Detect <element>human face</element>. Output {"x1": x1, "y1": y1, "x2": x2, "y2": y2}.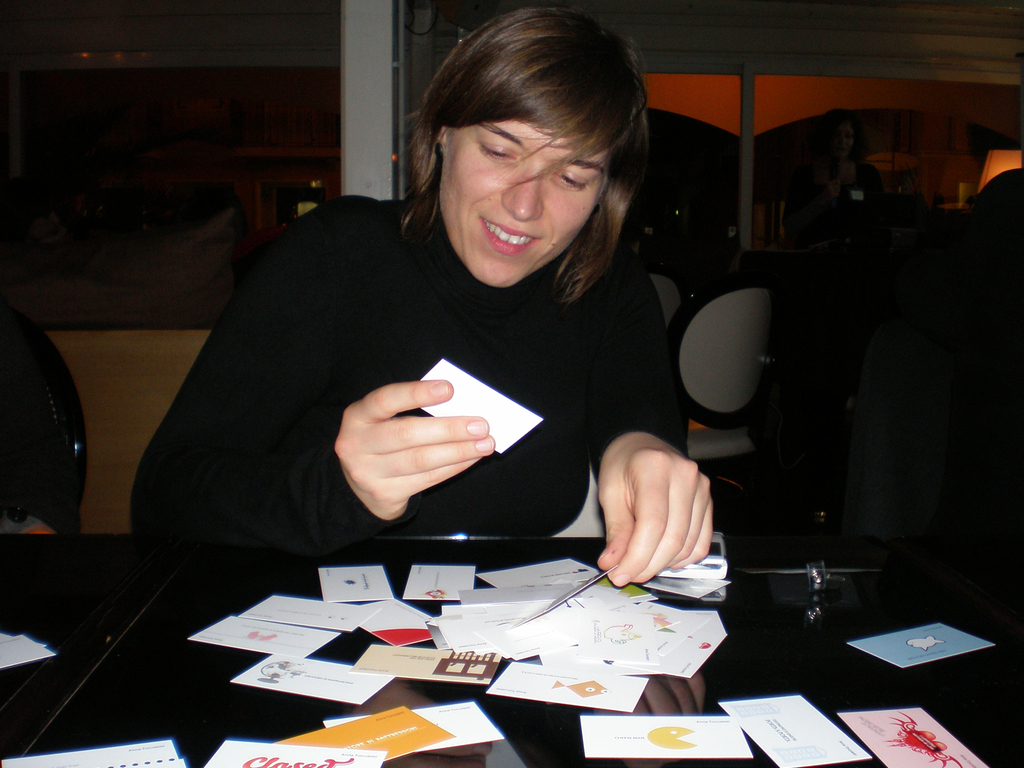
{"x1": 444, "y1": 116, "x2": 604, "y2": 288}.
